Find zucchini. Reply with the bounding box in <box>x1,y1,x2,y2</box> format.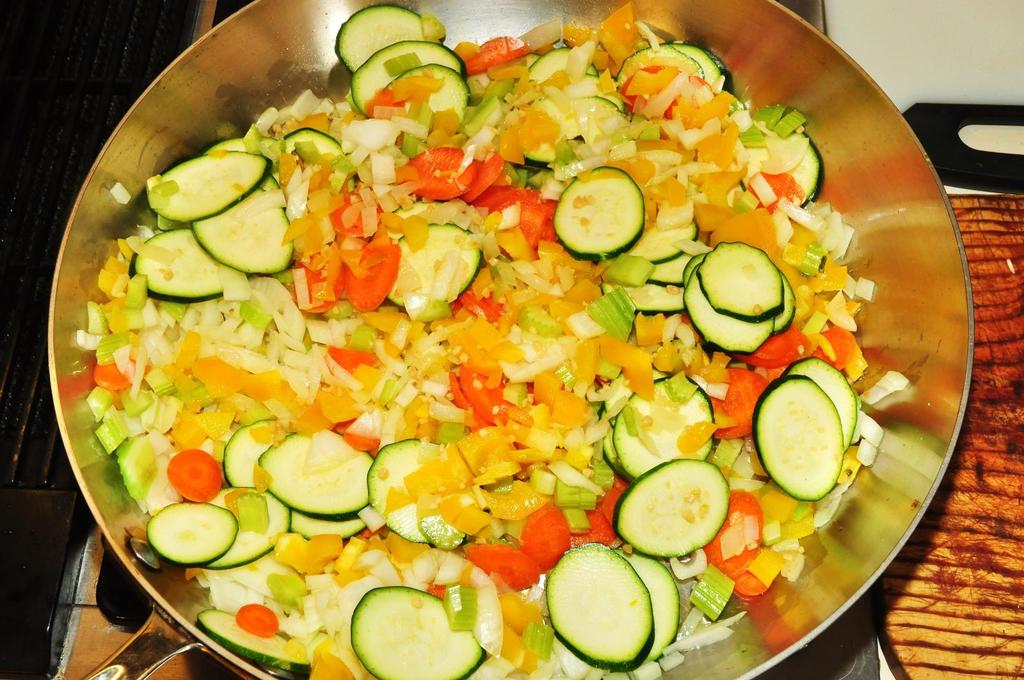
<box>127,223,238,303</box>.
